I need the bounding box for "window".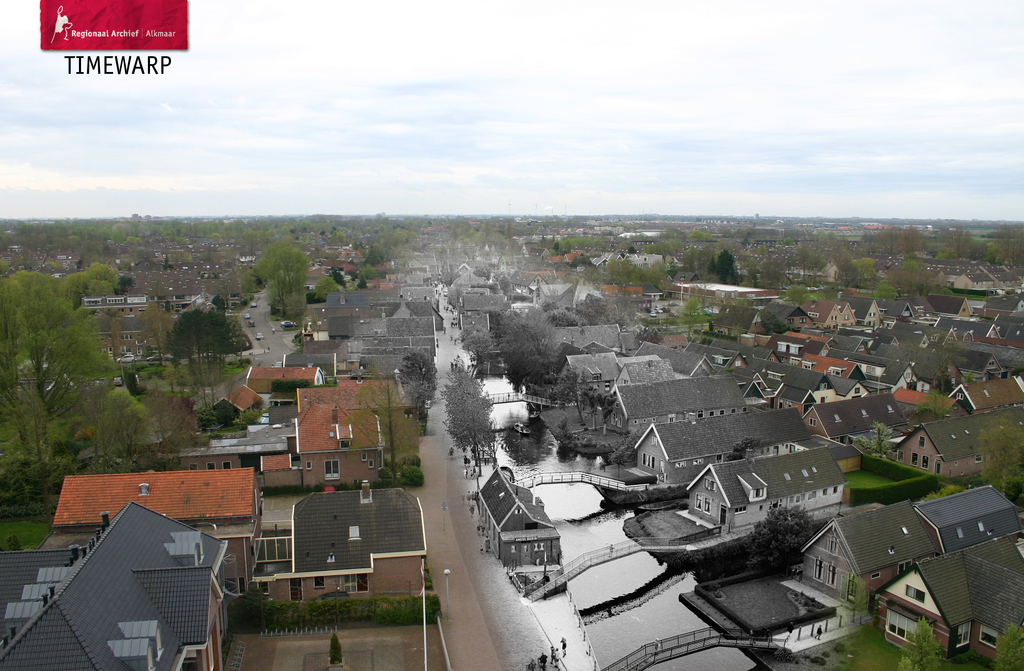
Here it is: (728, 403, 738, 415).
